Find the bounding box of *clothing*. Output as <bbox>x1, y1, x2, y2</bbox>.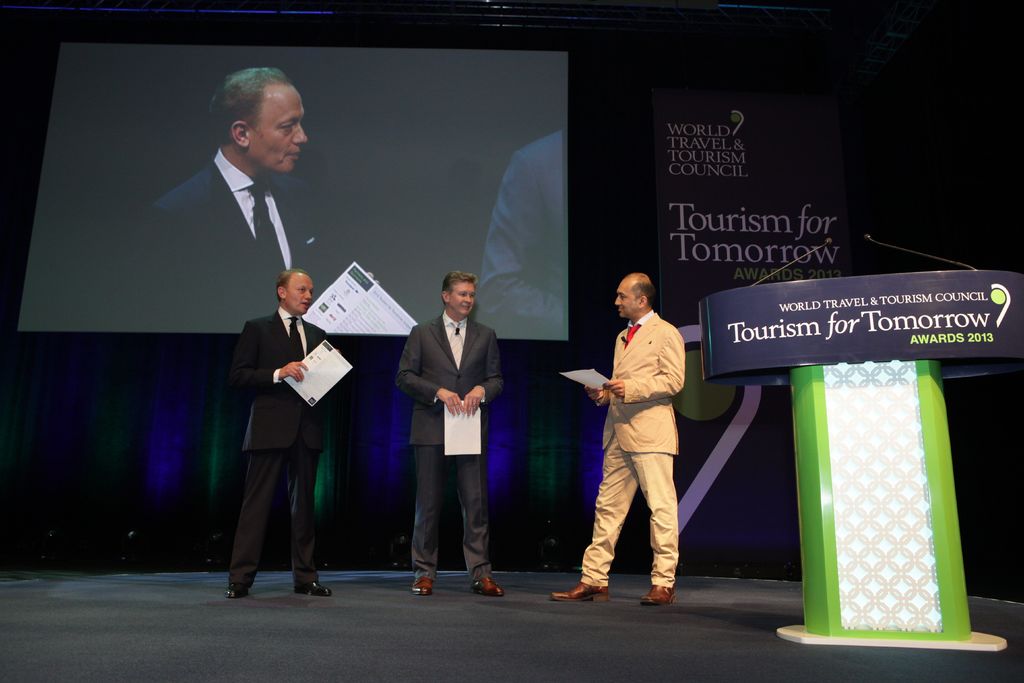
<bbox>398, 311, 507, 574</bbox>.
